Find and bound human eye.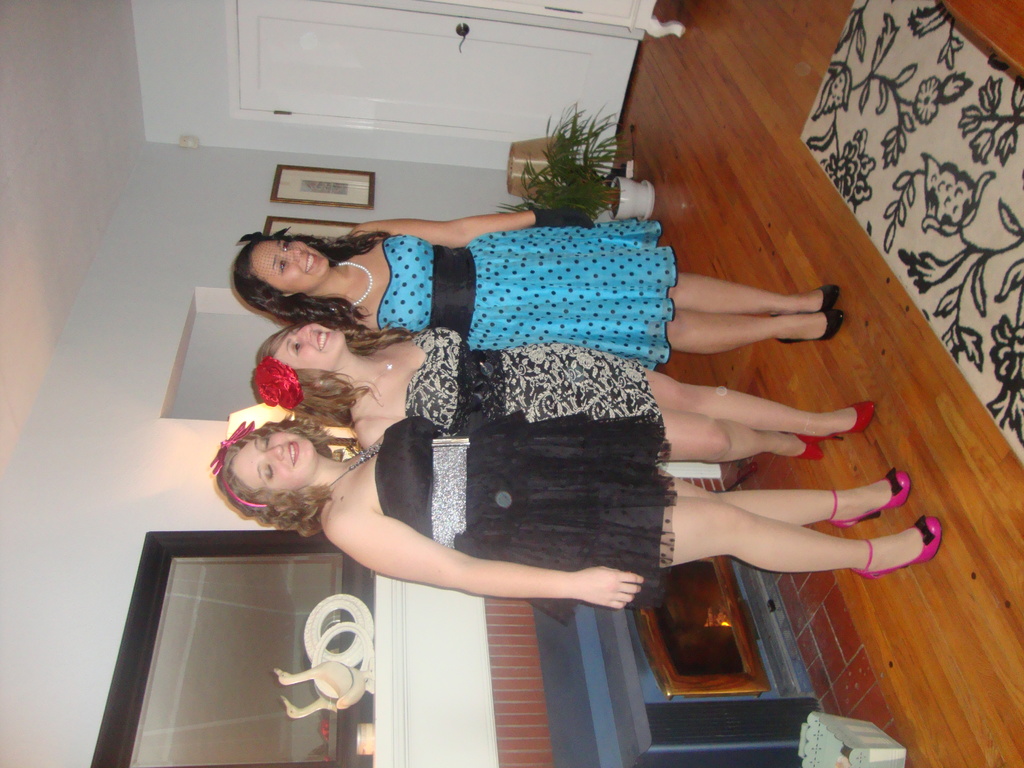
Bound: select_region(275, 257, 287, 274).
